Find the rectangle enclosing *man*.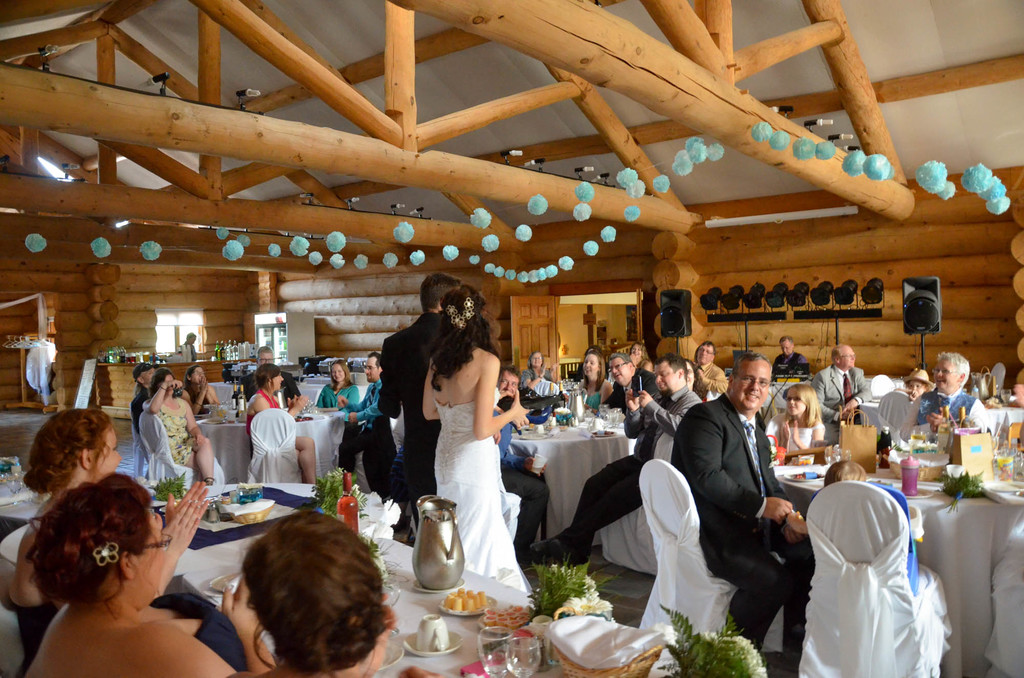
box(238, 347, 300, 407).
